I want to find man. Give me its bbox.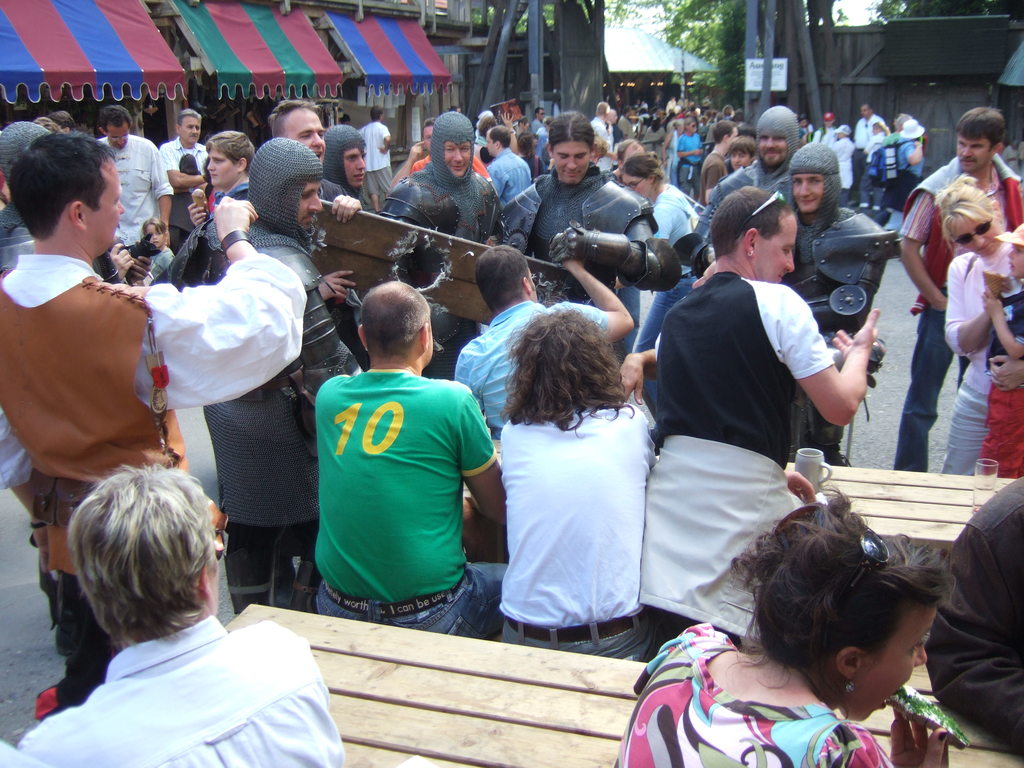
895:104:1023:468.
